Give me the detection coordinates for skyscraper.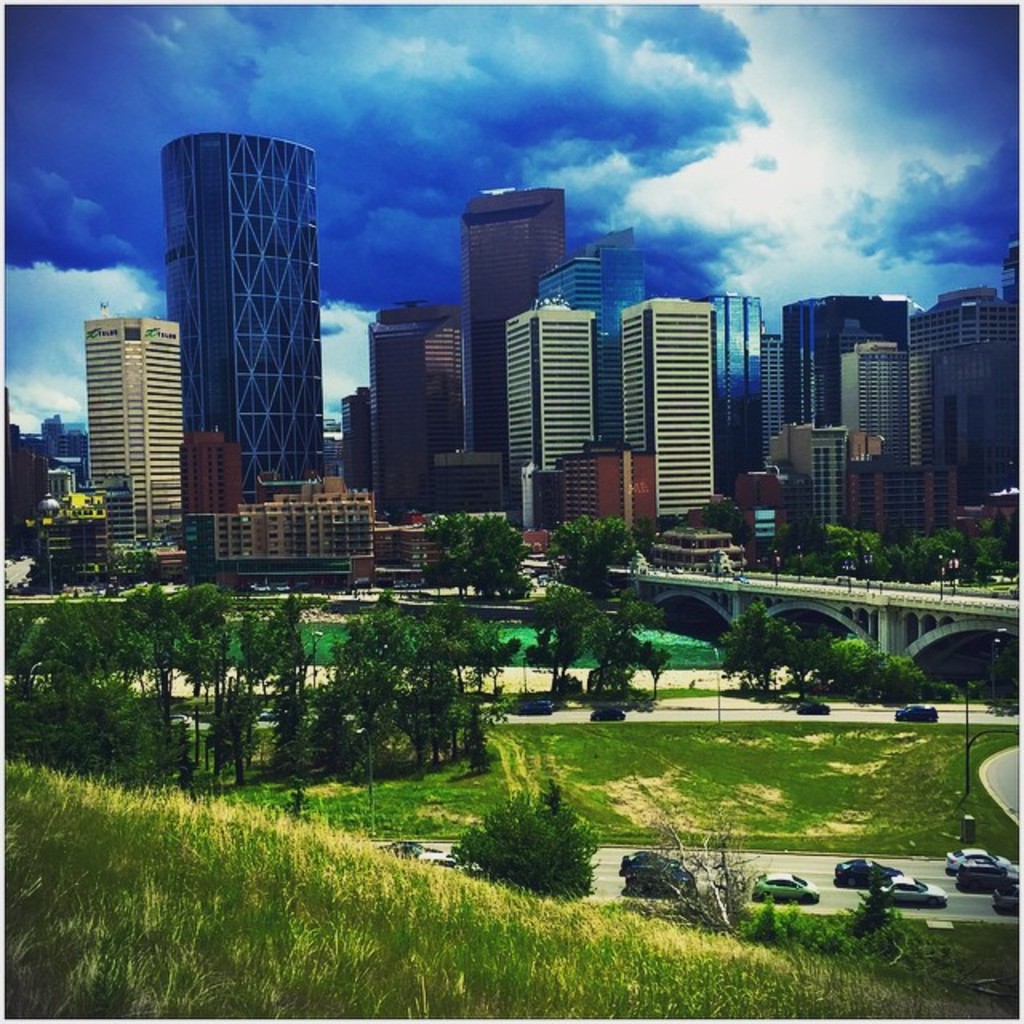
(69, 315, 189, 555).
